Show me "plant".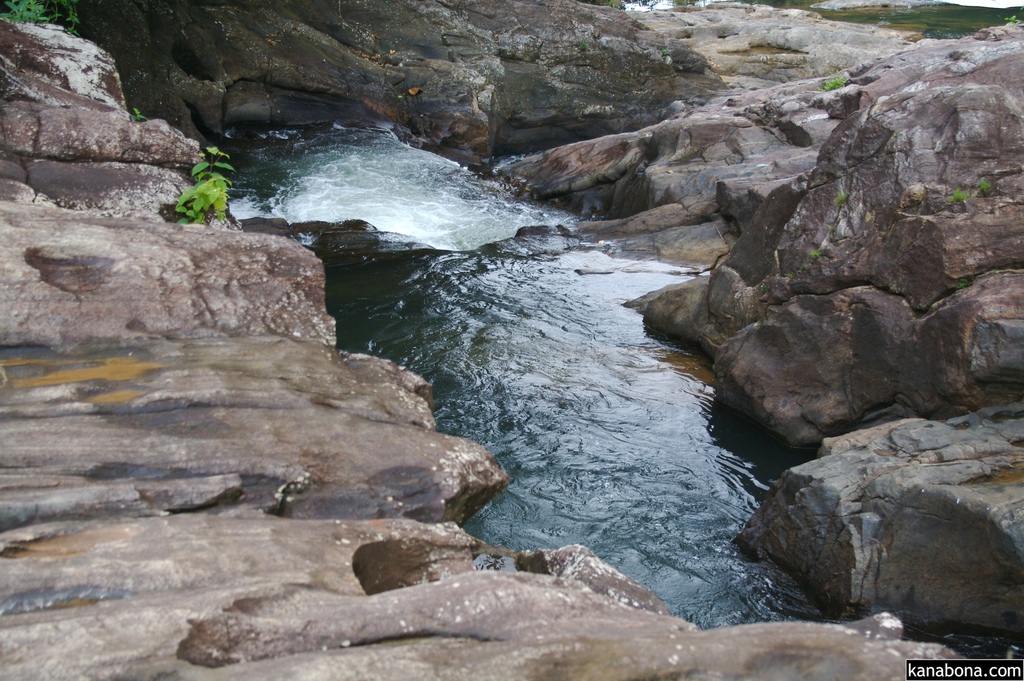
"plant" is here: detection(167, 141, 232, 227).
